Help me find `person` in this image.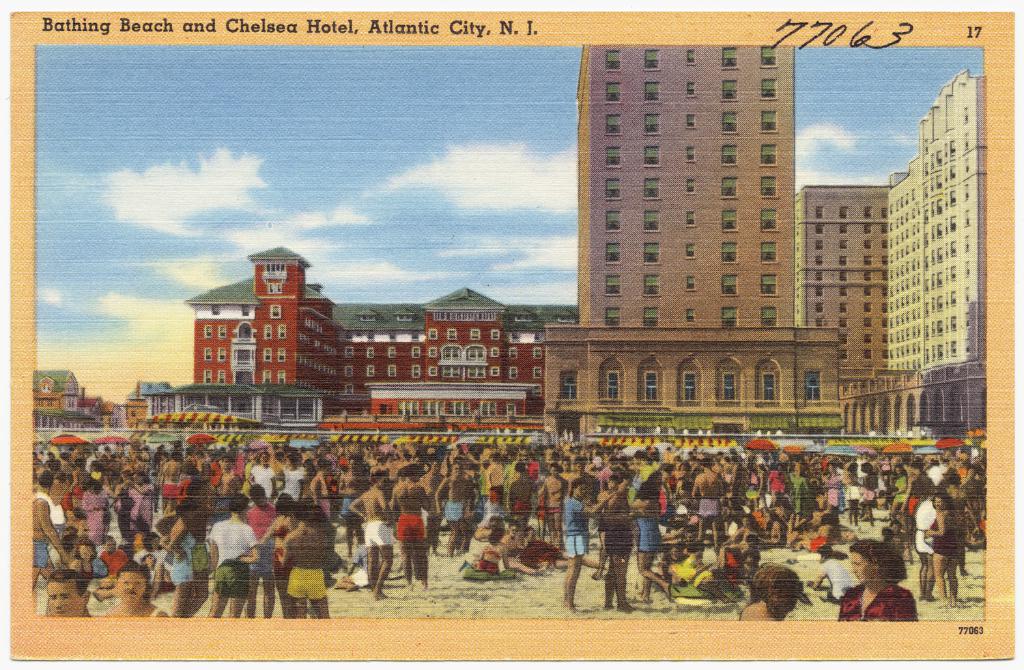
Found it: 858,543,916,638.
